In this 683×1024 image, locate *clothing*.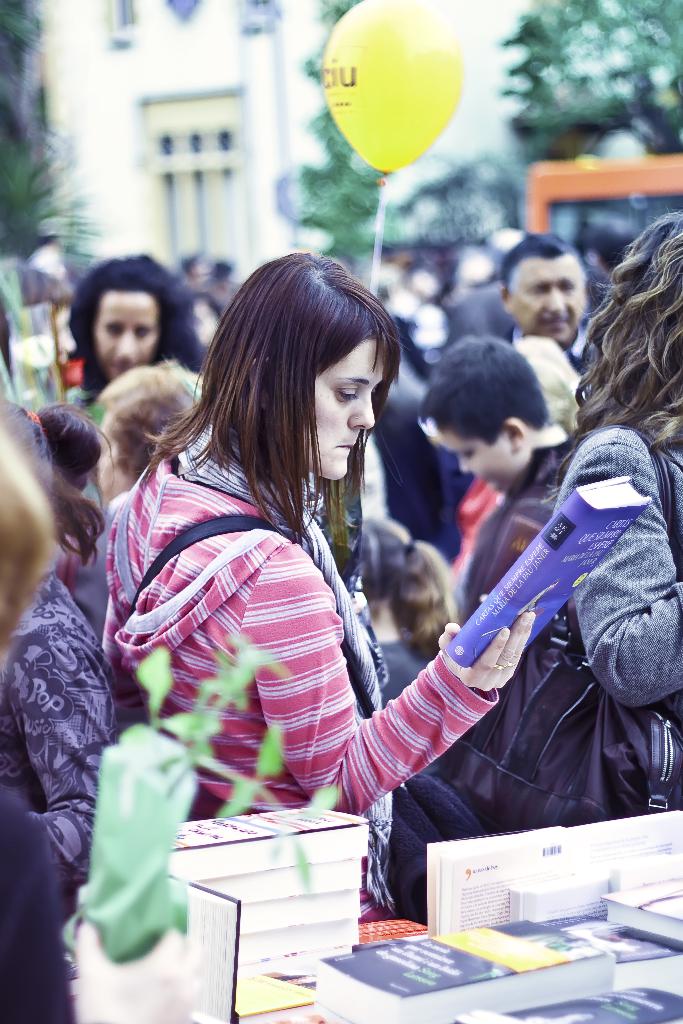
Bounding box: left=0, top=566, right=112, bottom=850.
